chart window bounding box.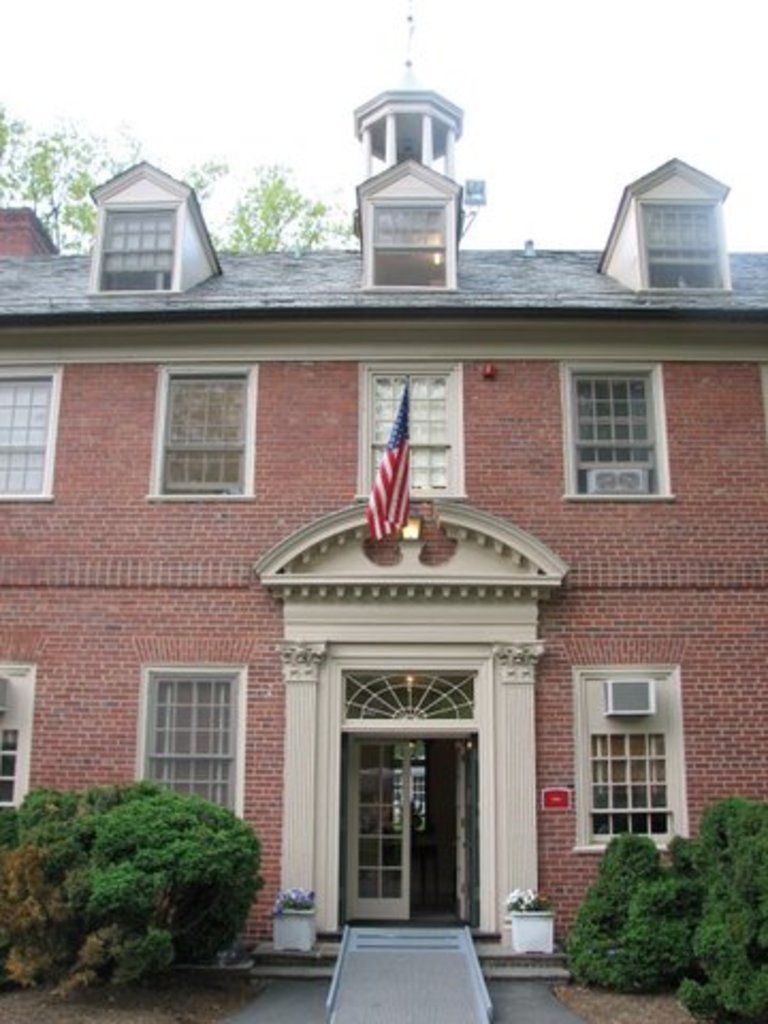
Charted: bbox=(570, 668, 698, 855).
